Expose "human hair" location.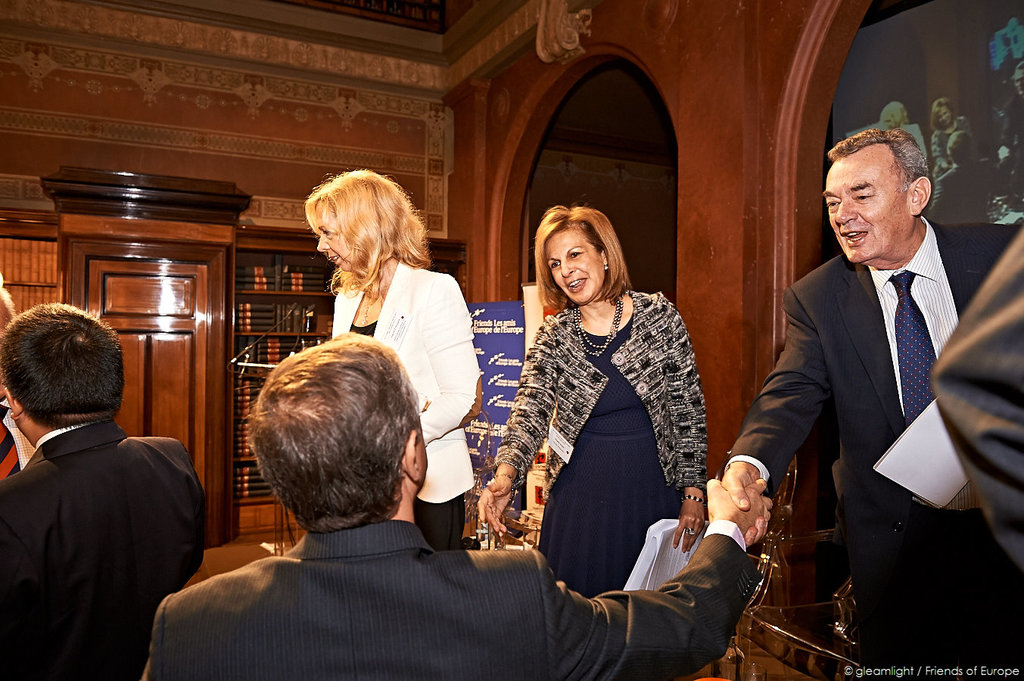
Exposed at box(825, 126, 928, 192).
